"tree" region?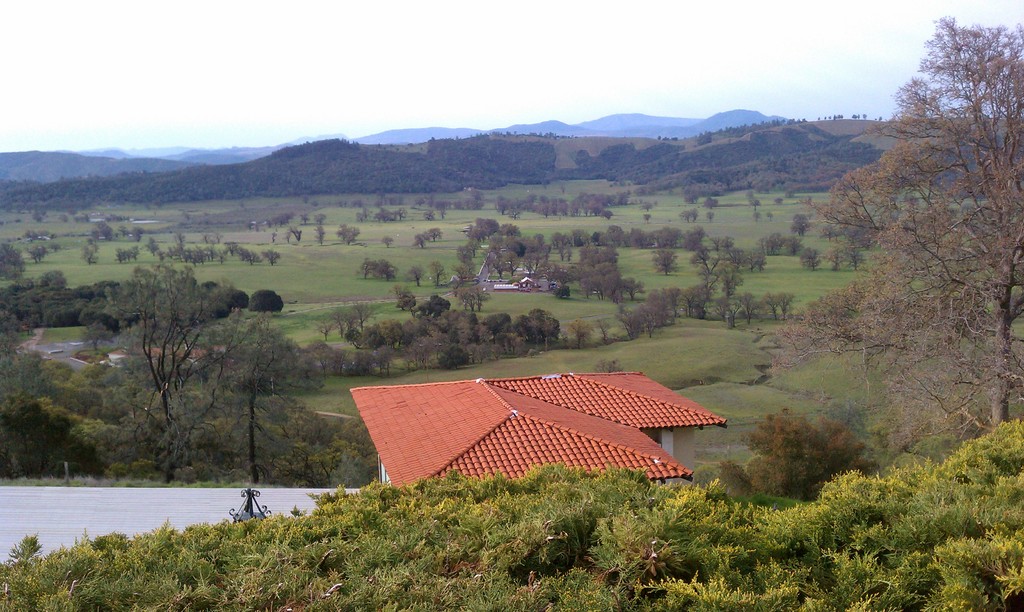
790:214:808:235
